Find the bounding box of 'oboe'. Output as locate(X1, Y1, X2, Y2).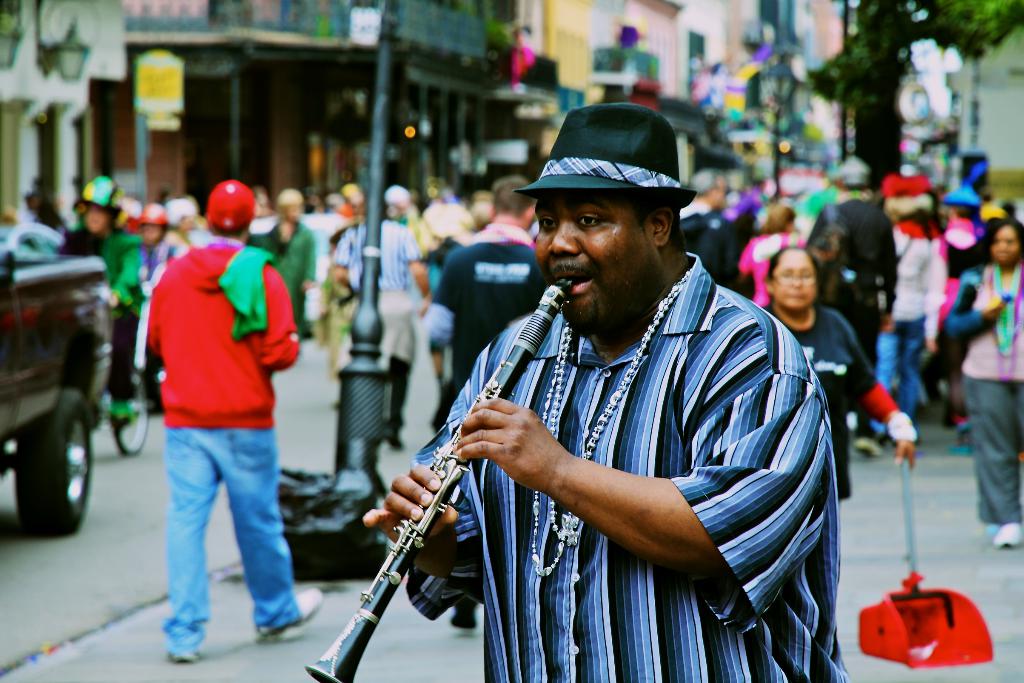
locate(301, 275, 571, 682).
